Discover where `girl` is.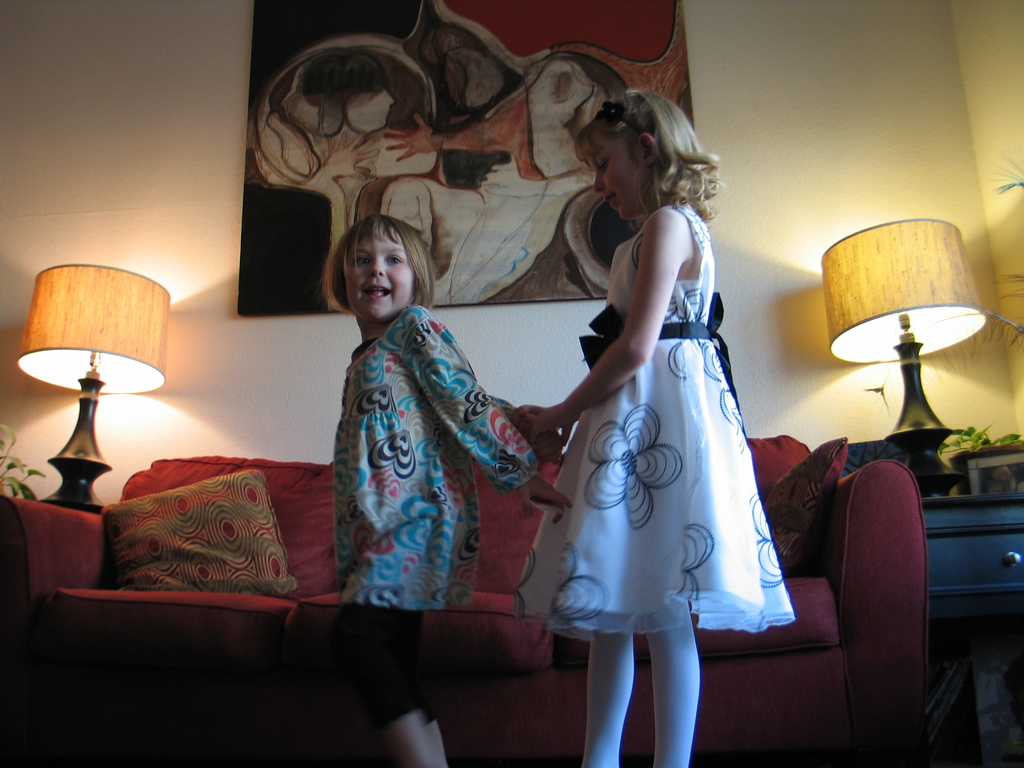
Discovered at <region>513, 85, 797, 767</region>.
